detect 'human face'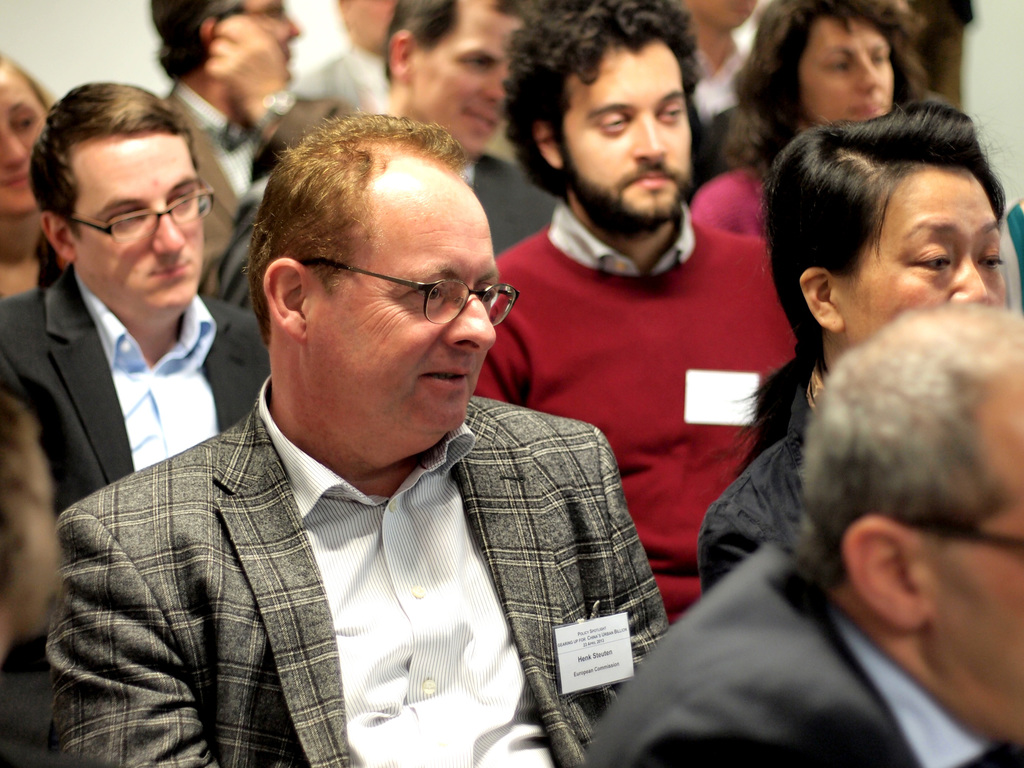
select_region(803, 16, 893, 127)
